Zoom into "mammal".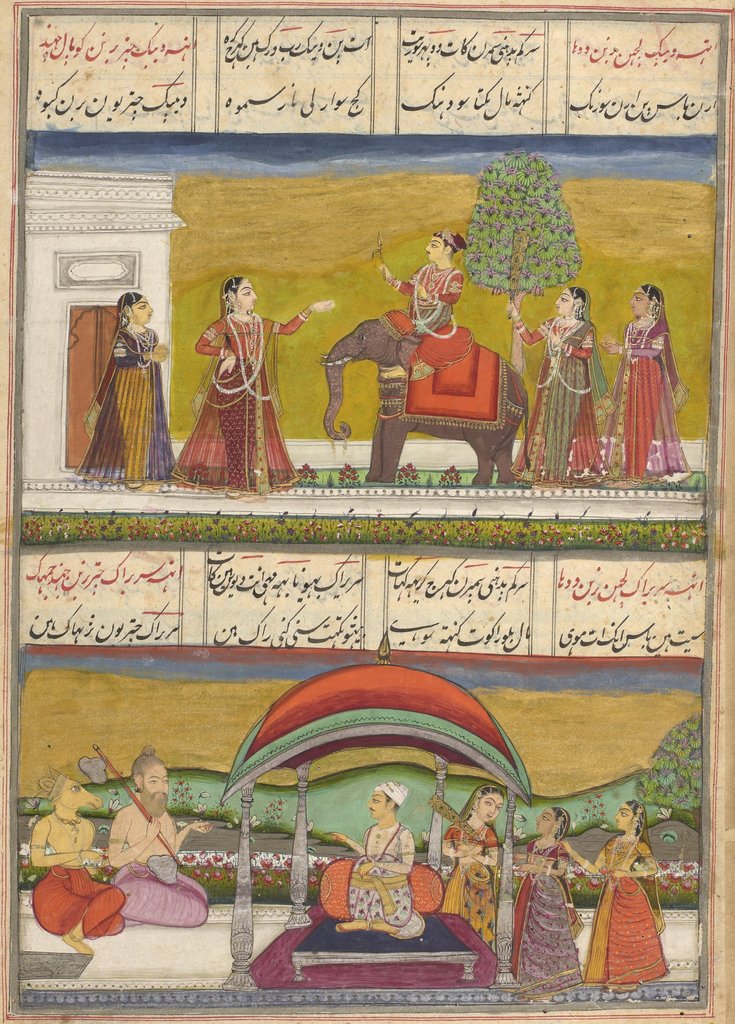
Zoom target: detection(170, 272, 336, 499).
